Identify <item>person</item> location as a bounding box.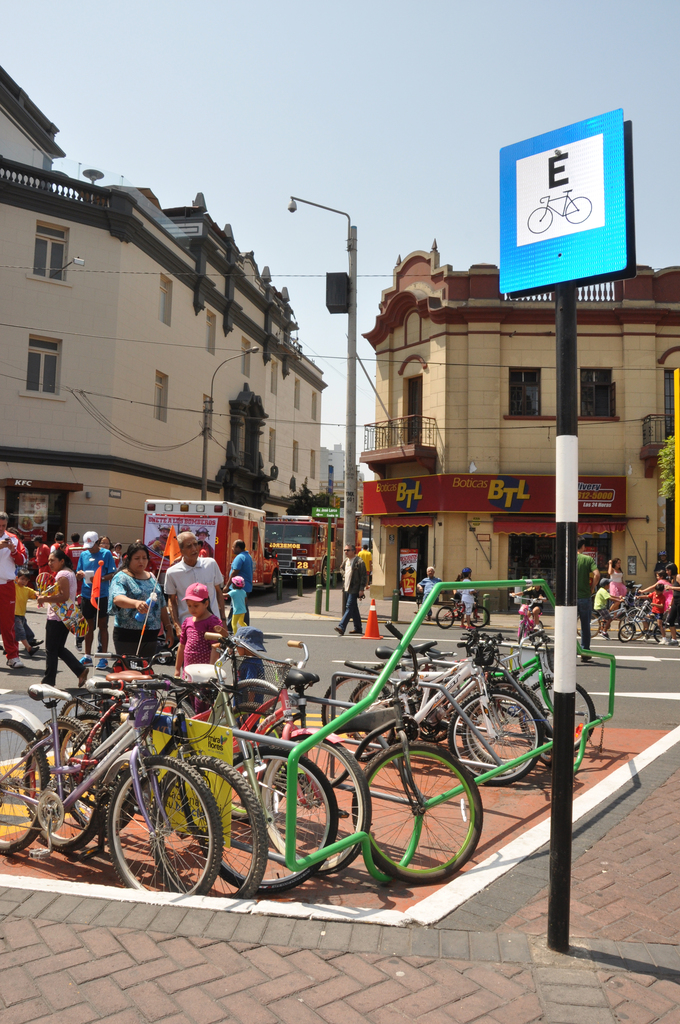
75/532/119/655.
